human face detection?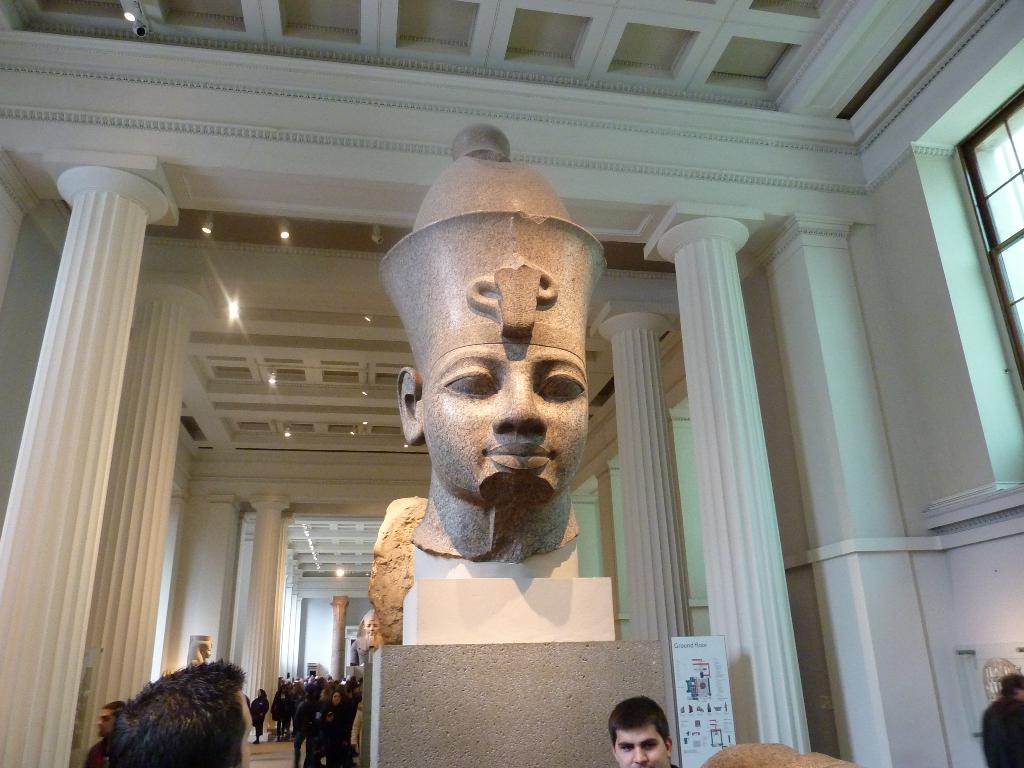
614, 730, 668, 767
